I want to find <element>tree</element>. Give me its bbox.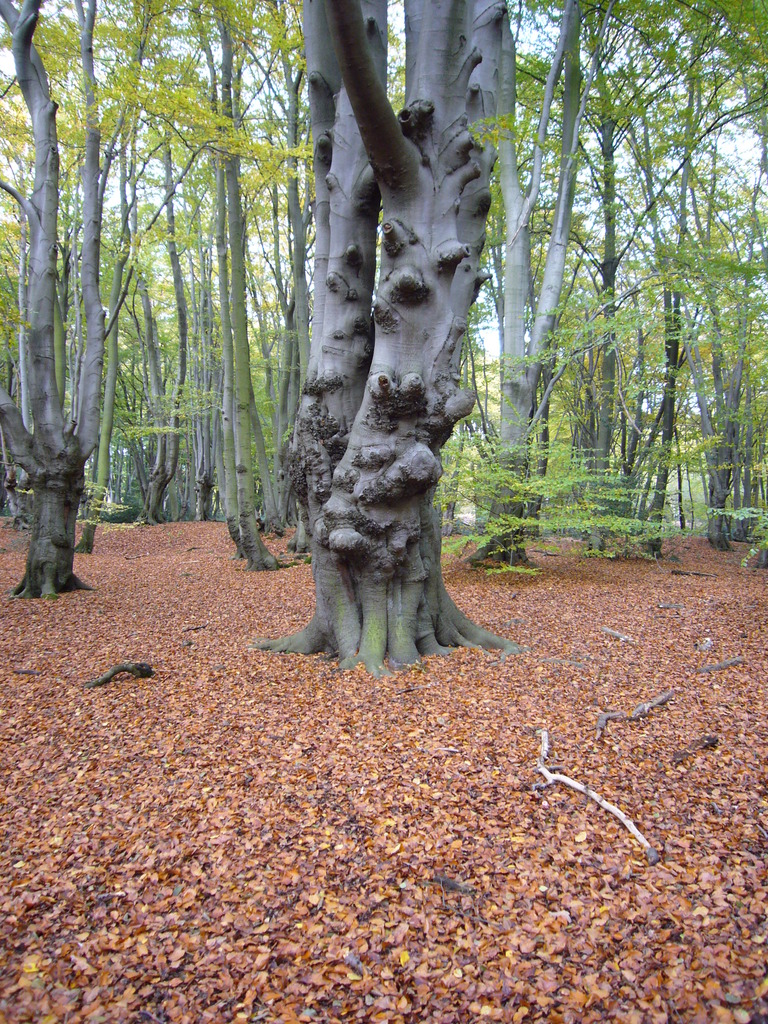
108:0:257:521.
